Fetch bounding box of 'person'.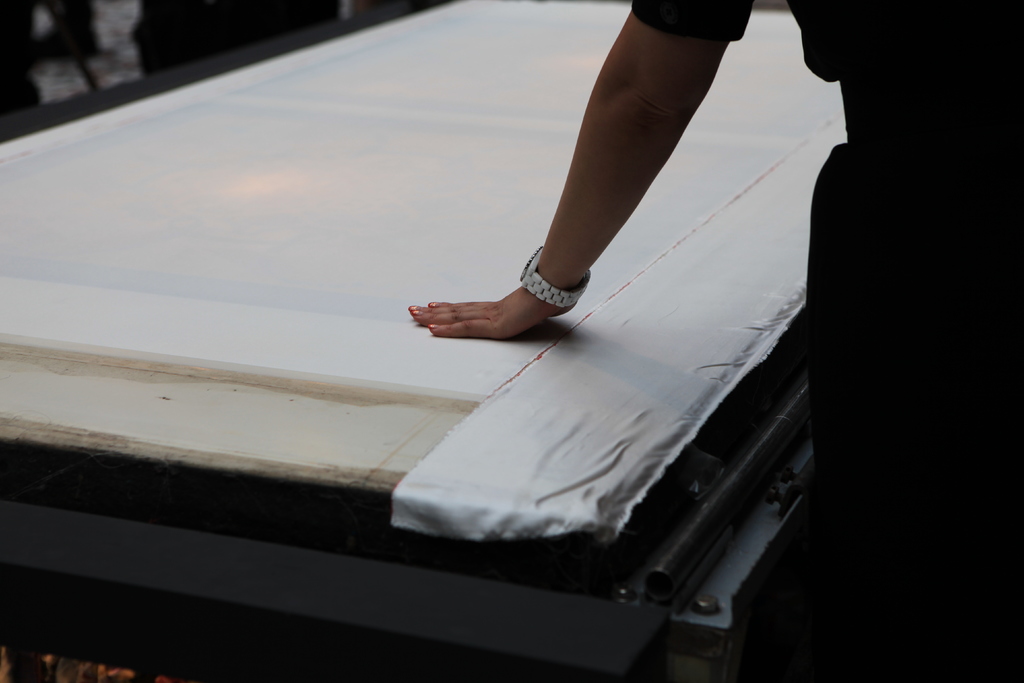
Bbox: (404,0,1023,682).
